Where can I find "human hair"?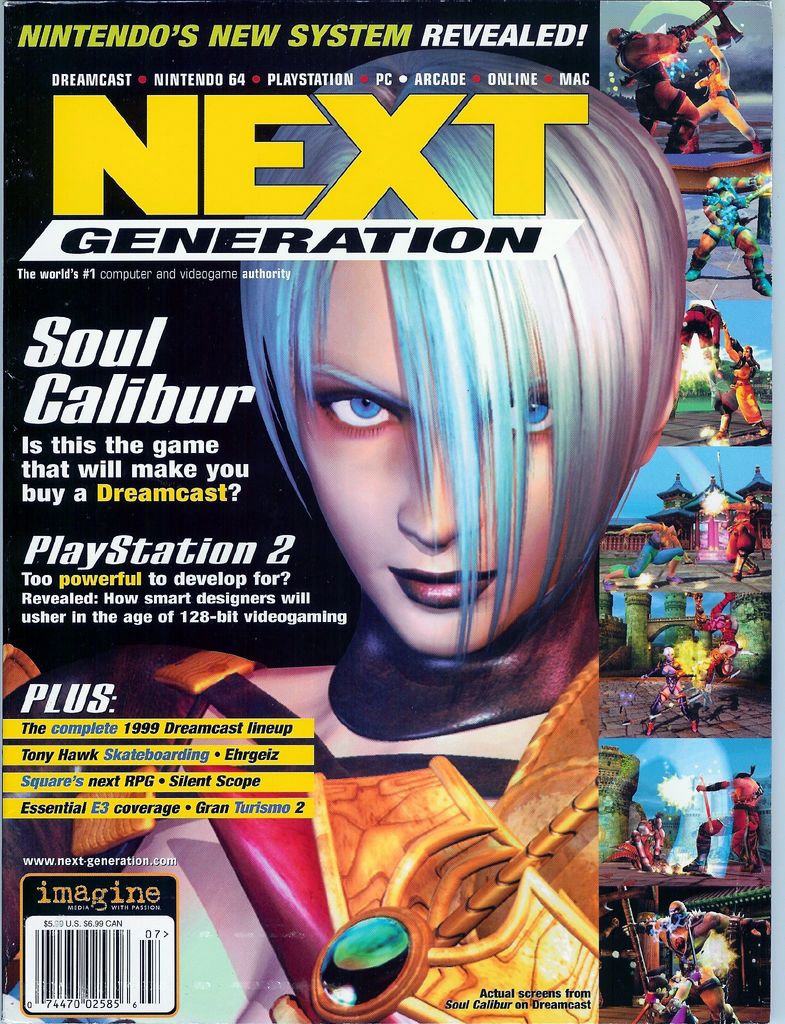
You can find it at Rect(236, 45, 686, 679).
